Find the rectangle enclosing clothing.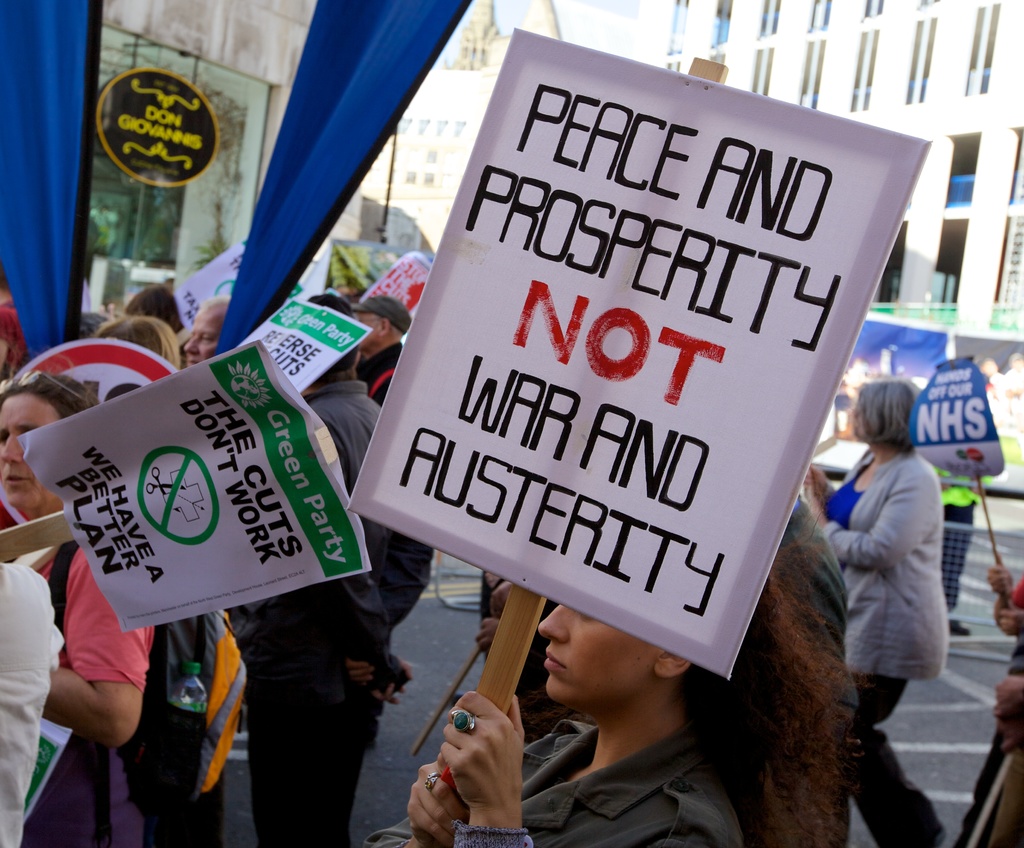
pyautogui.locateOnScreen(262, 403, 404, 837).
